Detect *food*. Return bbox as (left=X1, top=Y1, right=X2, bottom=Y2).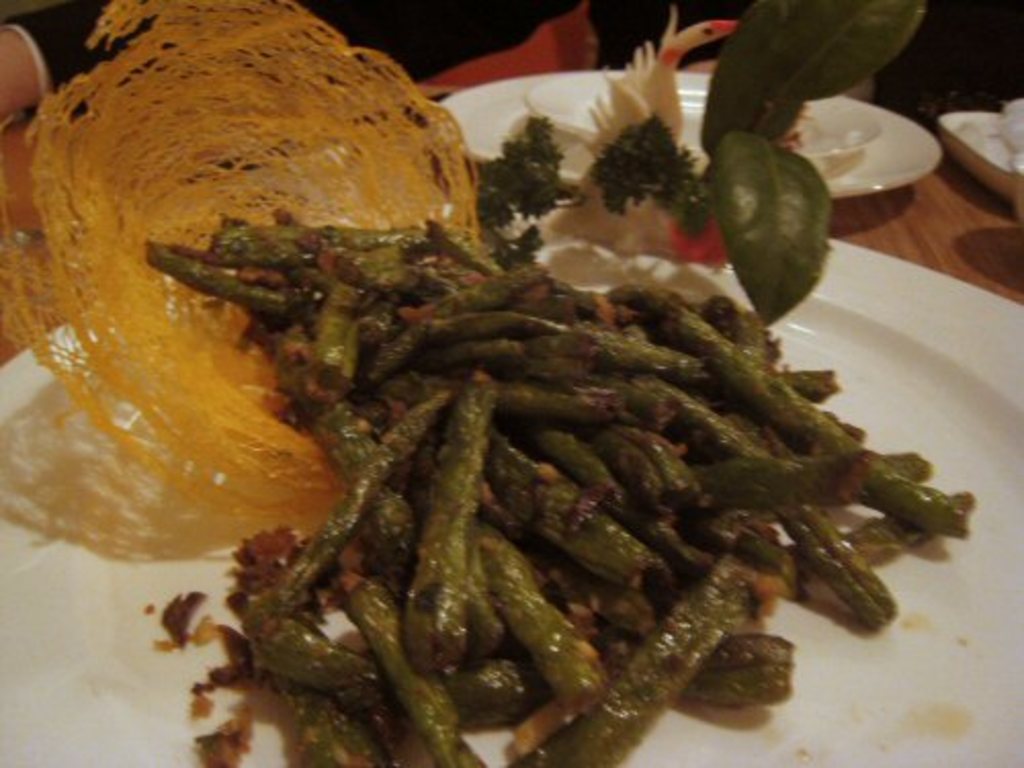
(left=0, top=104, right=31, bottom=528).
